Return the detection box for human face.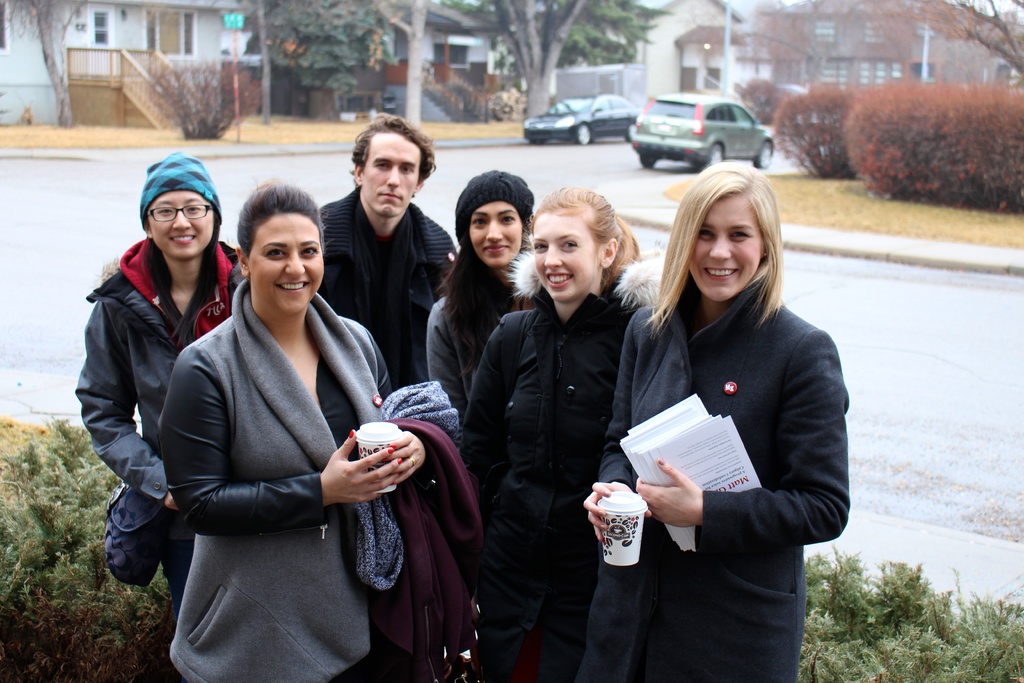
BBox(526, 213, 601, 293).
